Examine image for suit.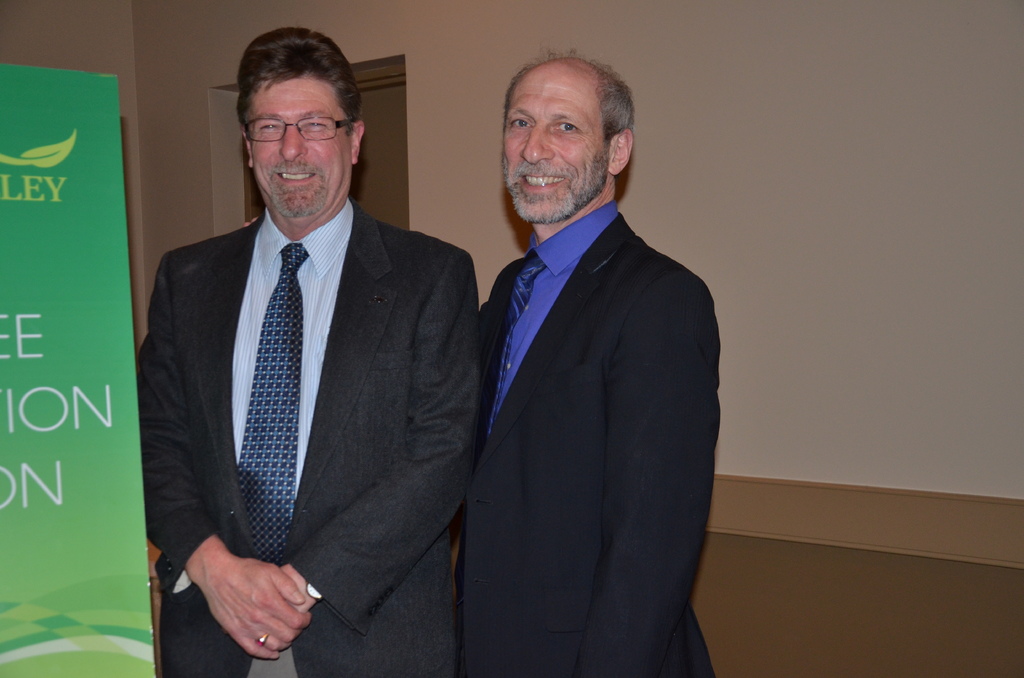
Examination result: detection(428, 63, 716, 672).
